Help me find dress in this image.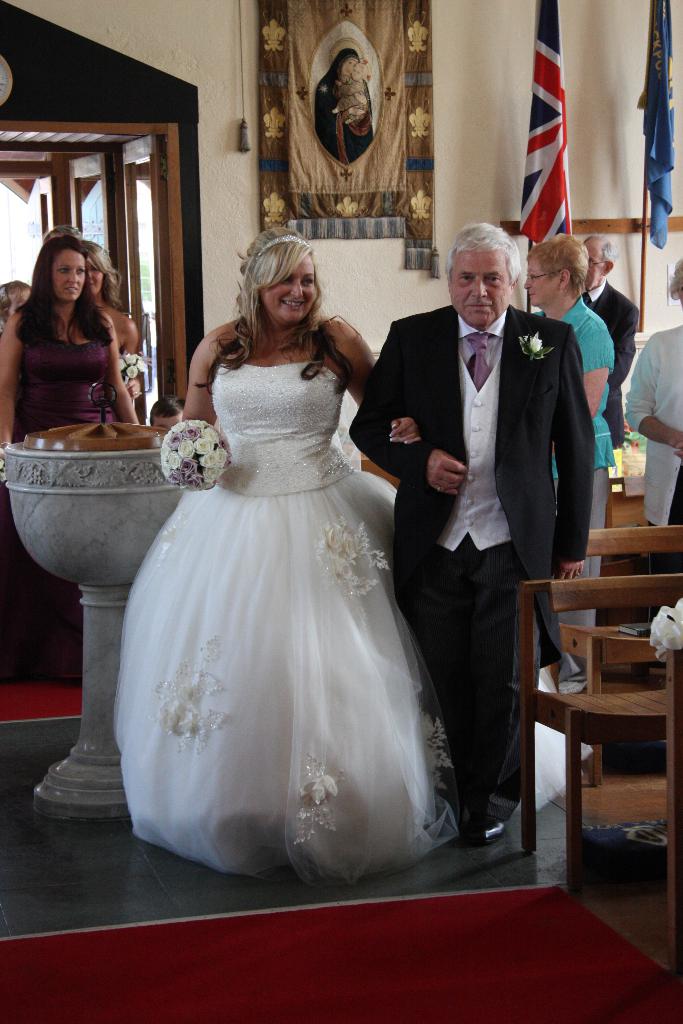
Found it: 17/340/111/440.
